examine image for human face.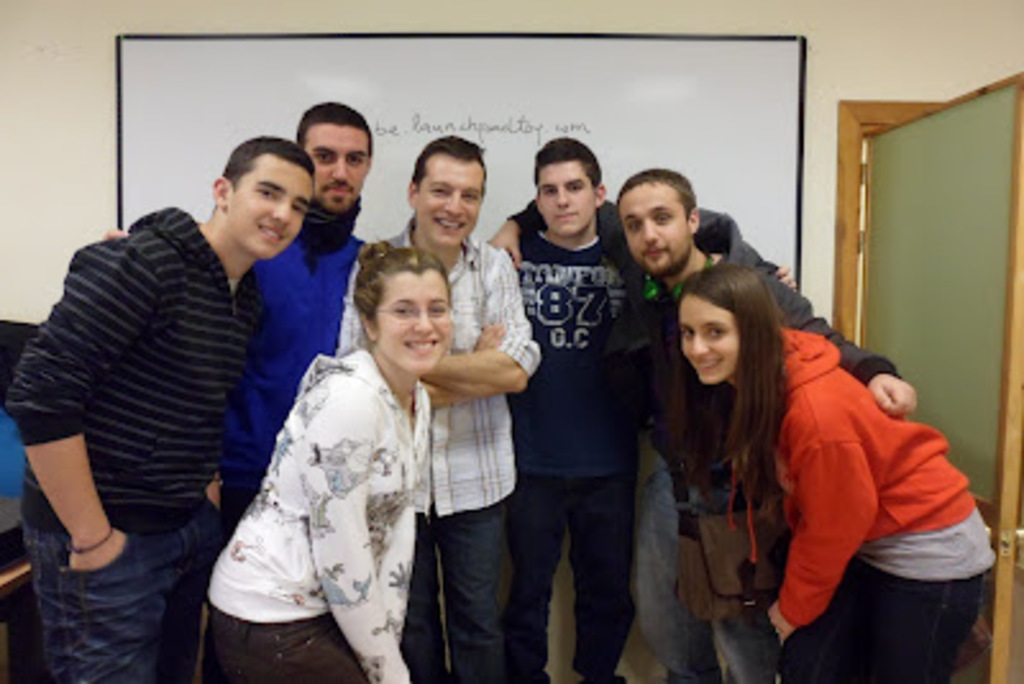
Examination result: detection(415, 161, 481, 241).
